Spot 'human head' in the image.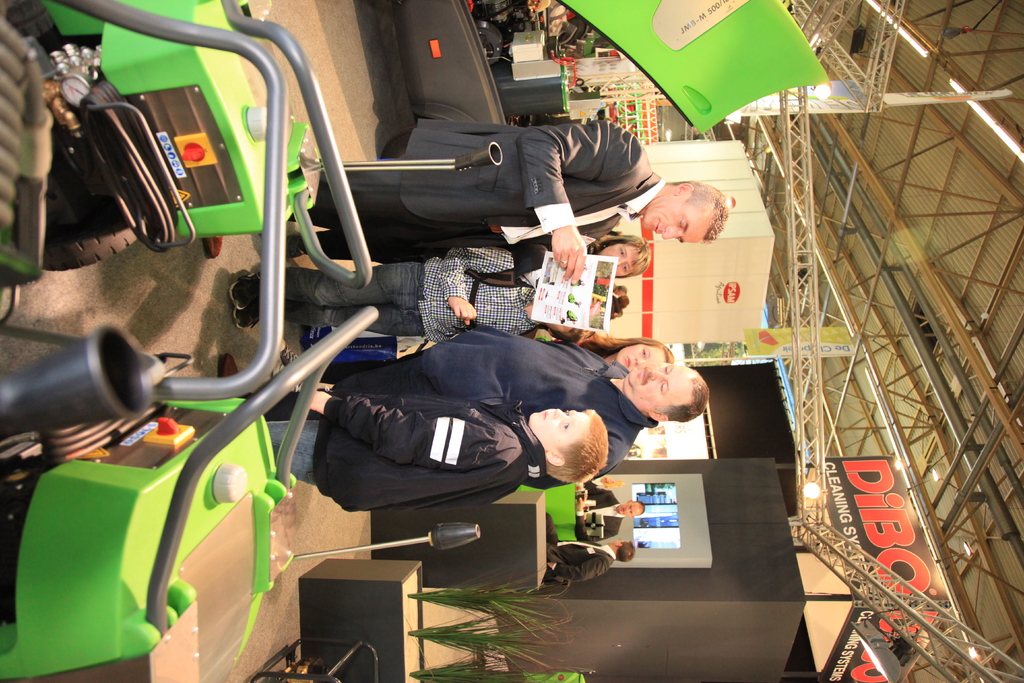
'human head' found at <bbox>606, 539, 635, 566</bbox>.
